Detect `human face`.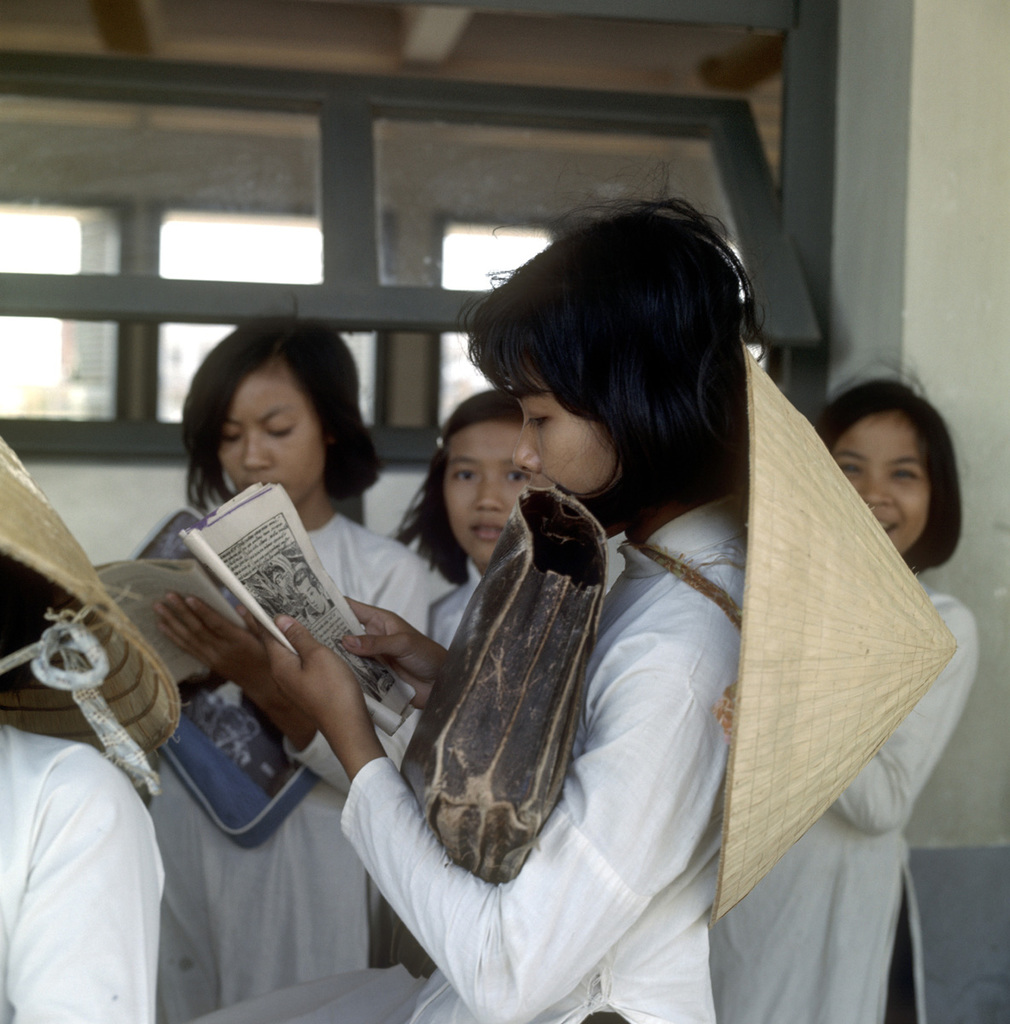
Detected at {"left": 274, "top": 573, "right": 290, "bottom": 589}.
